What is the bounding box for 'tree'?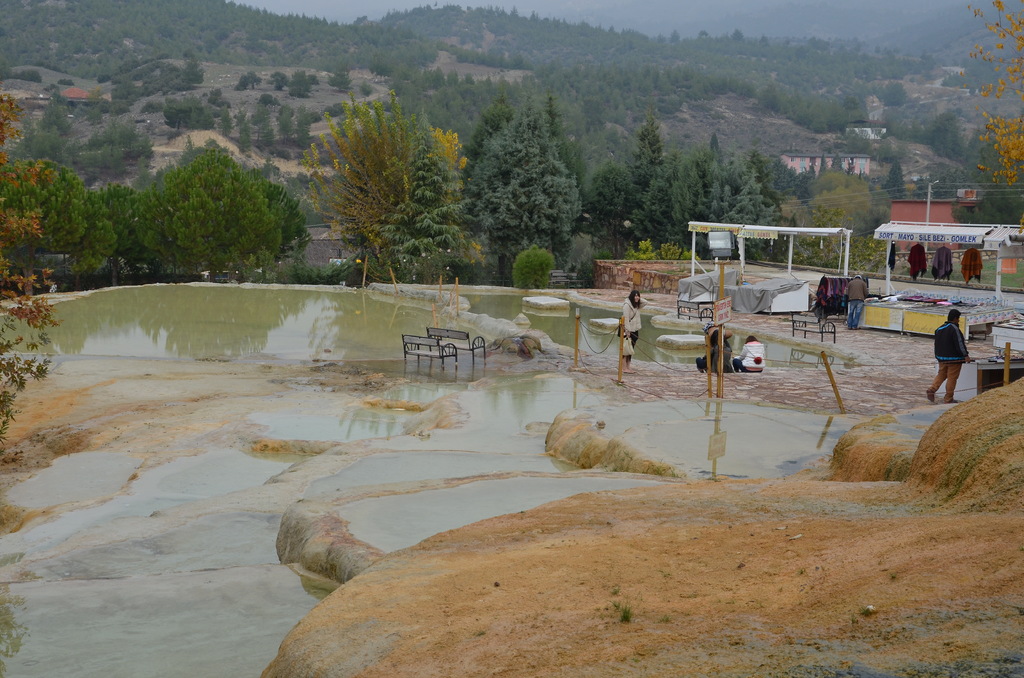
detection(922, 124, 1023, 229).
